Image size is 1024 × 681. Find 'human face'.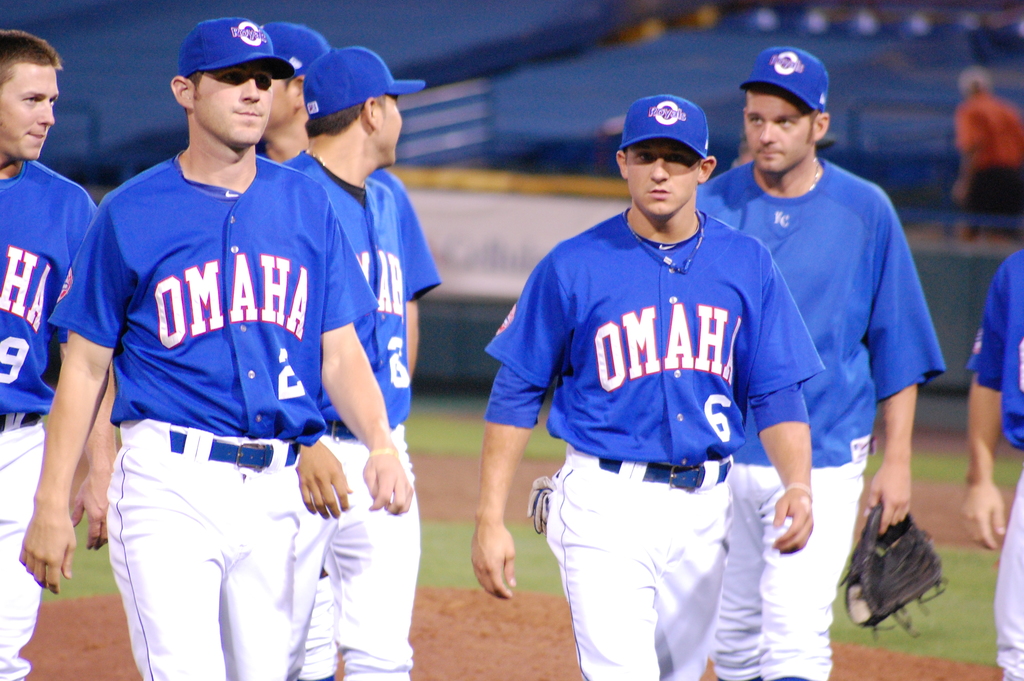
left=746, top=86, right=817, bottom=170.
